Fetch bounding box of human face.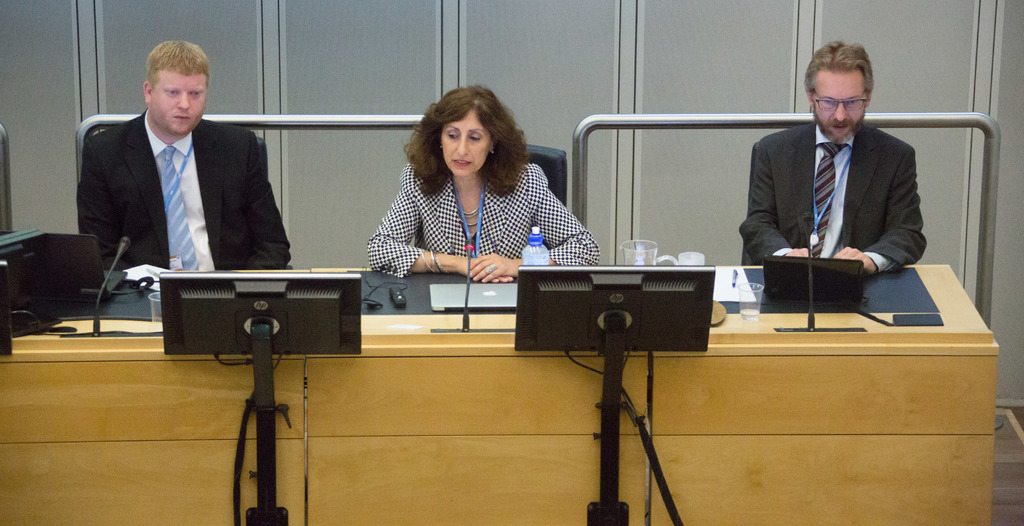
Bbox: BBox(815, 71, 865, 140).
